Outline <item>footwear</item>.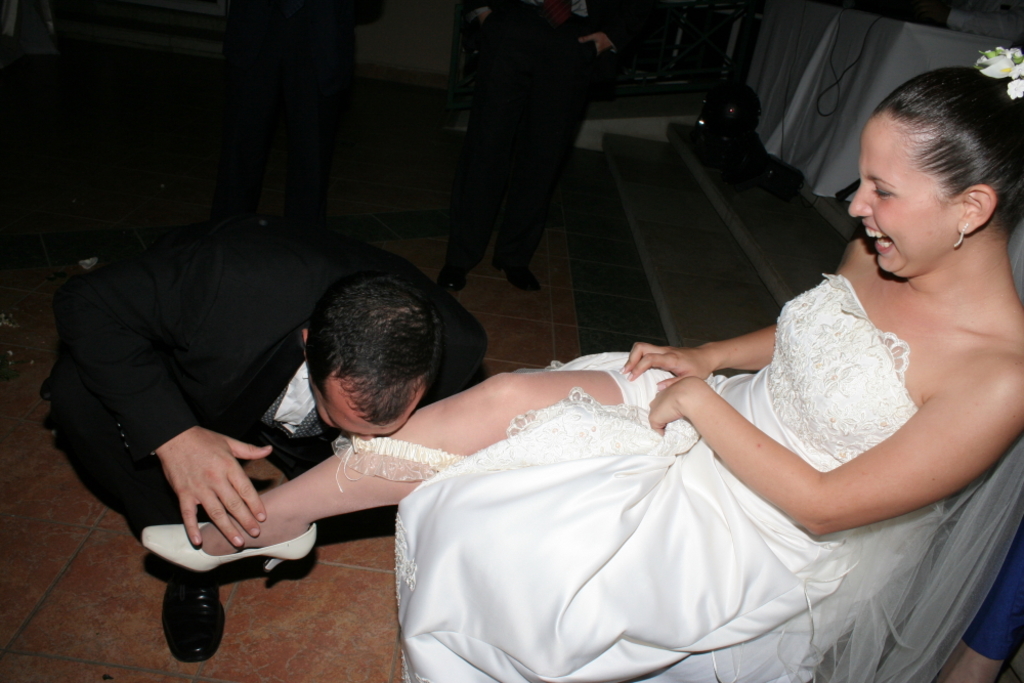
Outline: l=497, t=262, r=545, b=294.
